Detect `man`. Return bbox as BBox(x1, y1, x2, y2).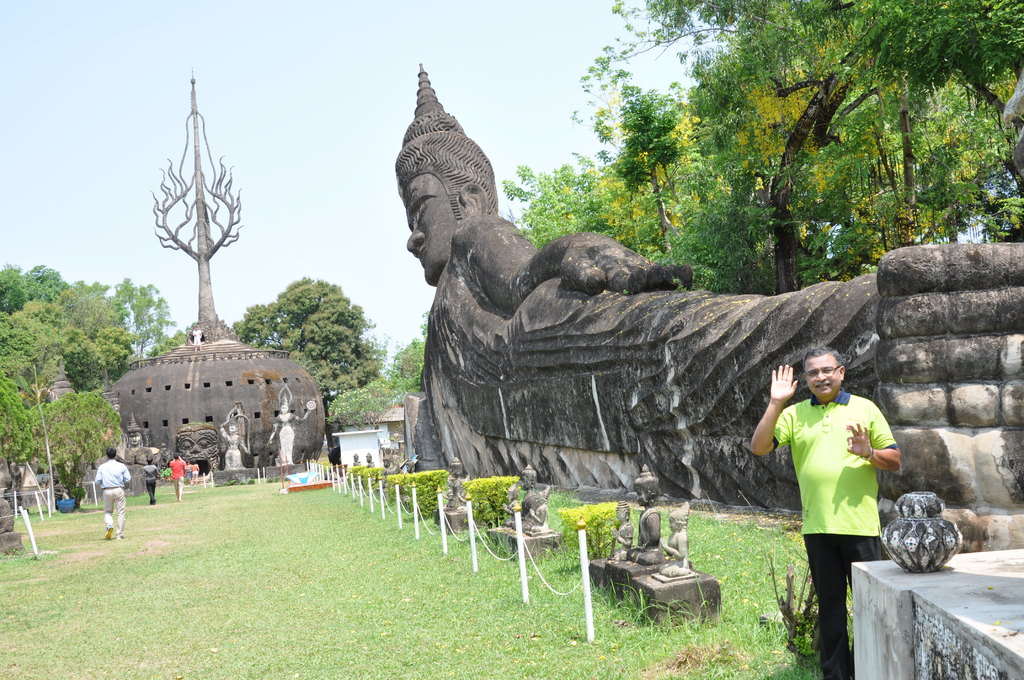
BBox(353, 452, 359, 464).
